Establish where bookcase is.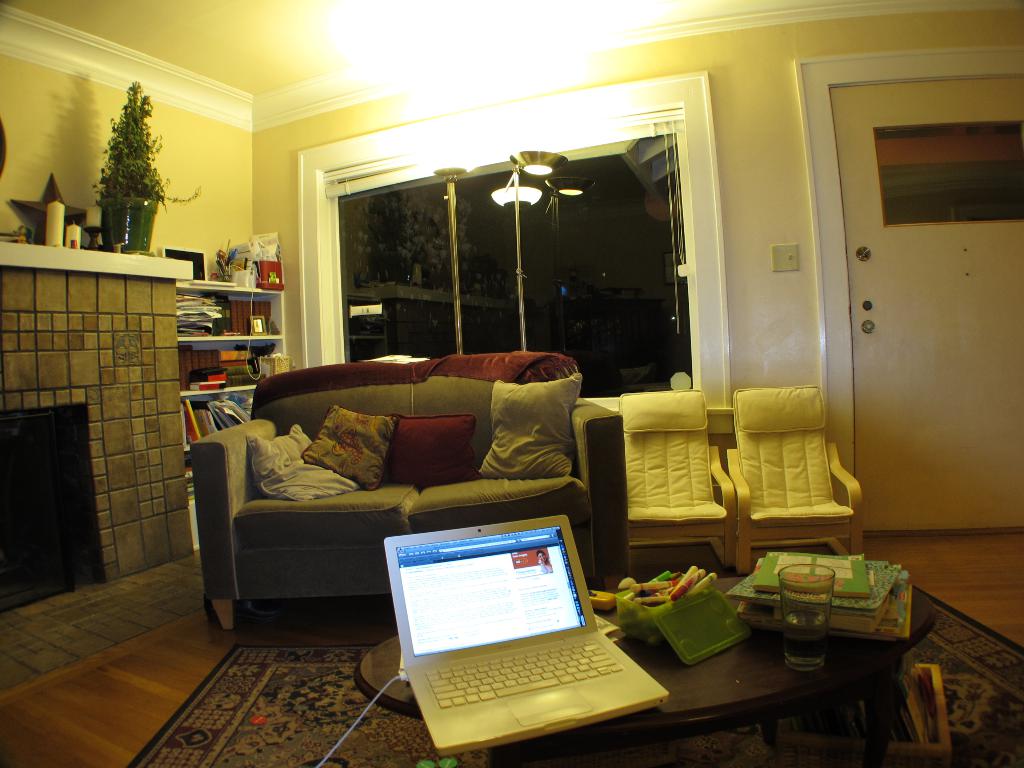
Established at 173/278/293/499.
